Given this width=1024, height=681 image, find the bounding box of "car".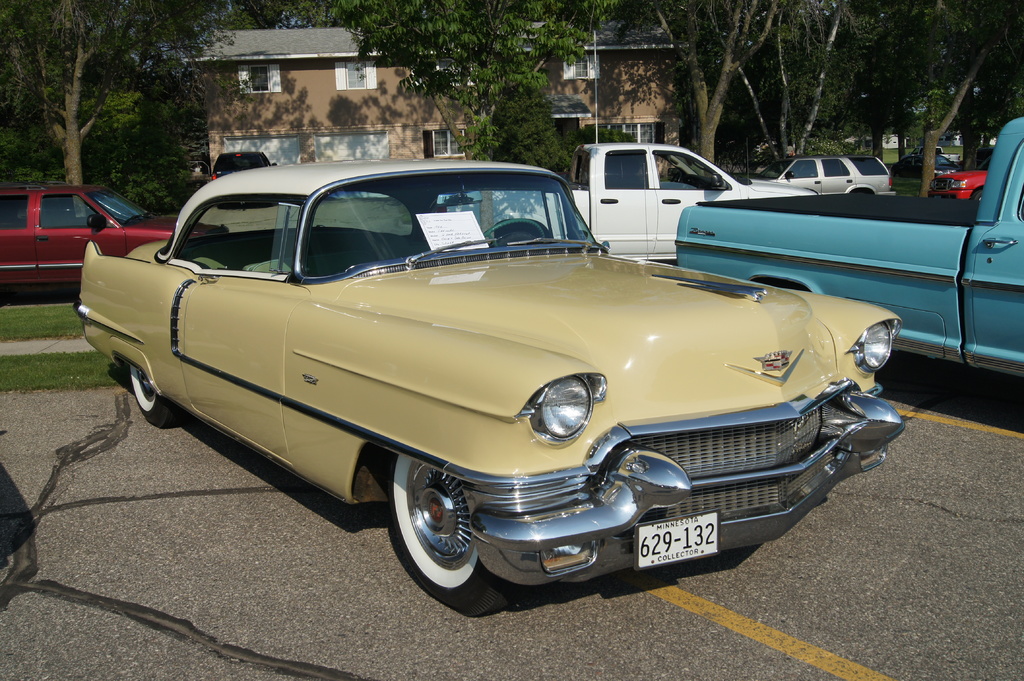
[left=211, top=153, right=276, bottom=208].
